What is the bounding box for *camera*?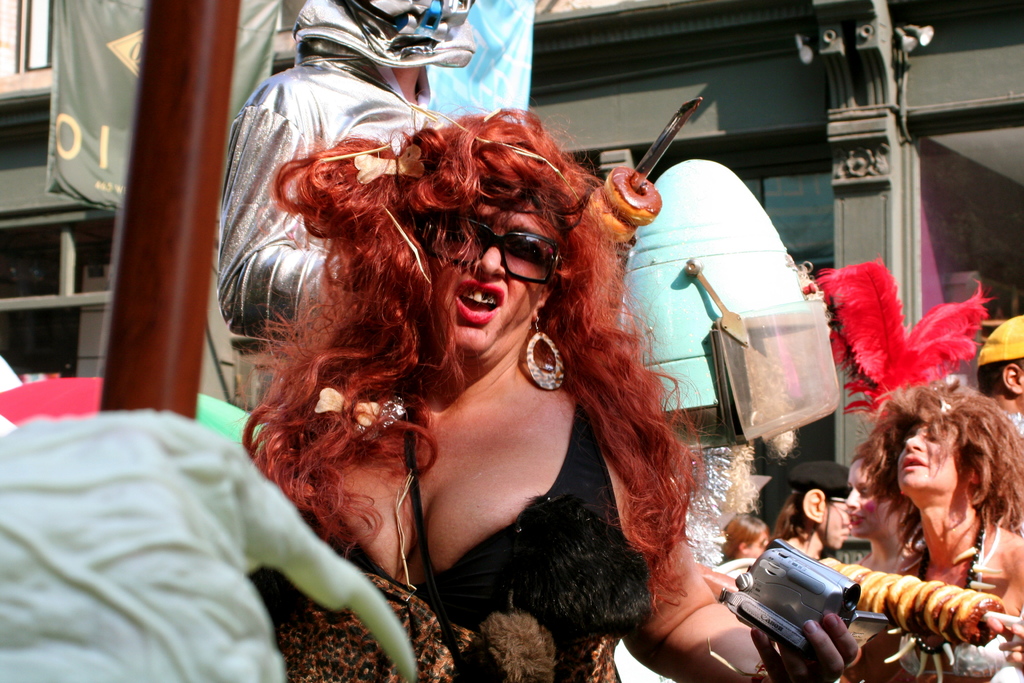
(left=725, top=532, right=881, bottom=653).
